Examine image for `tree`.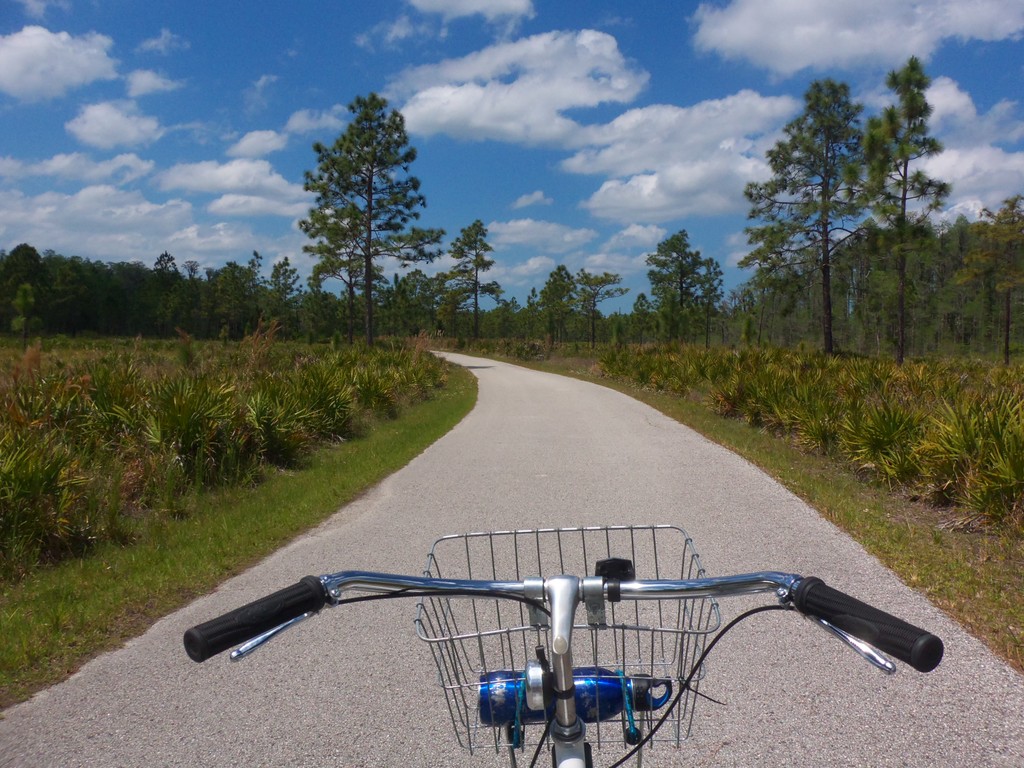
Examination result: locate(174, 246, 209, 344).
